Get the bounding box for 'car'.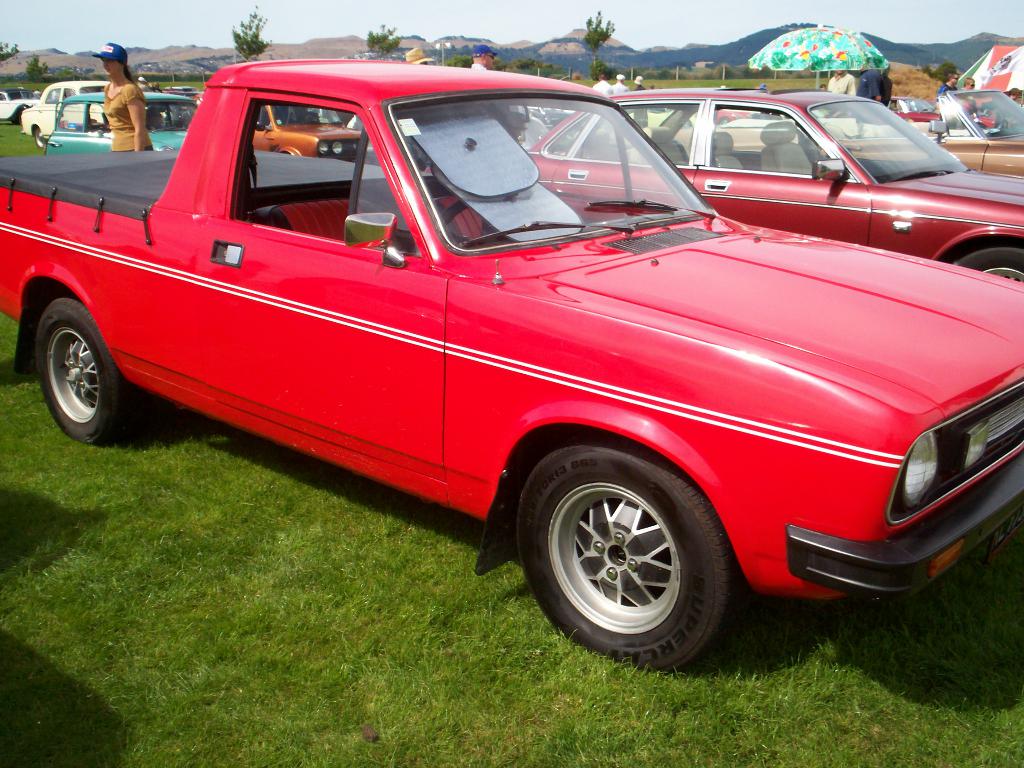
[left=24, top=73, right=957, bottom=670].
